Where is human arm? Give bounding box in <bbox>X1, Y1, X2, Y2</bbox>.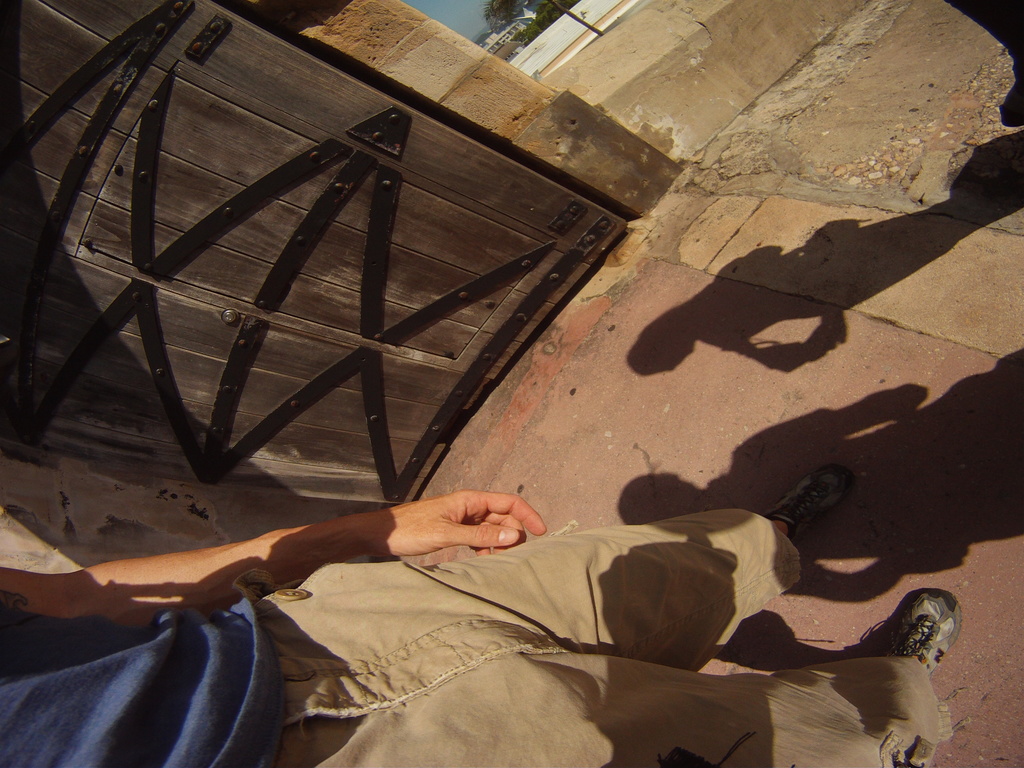
<bbox>90, 505, 484, 625</bbox>.
